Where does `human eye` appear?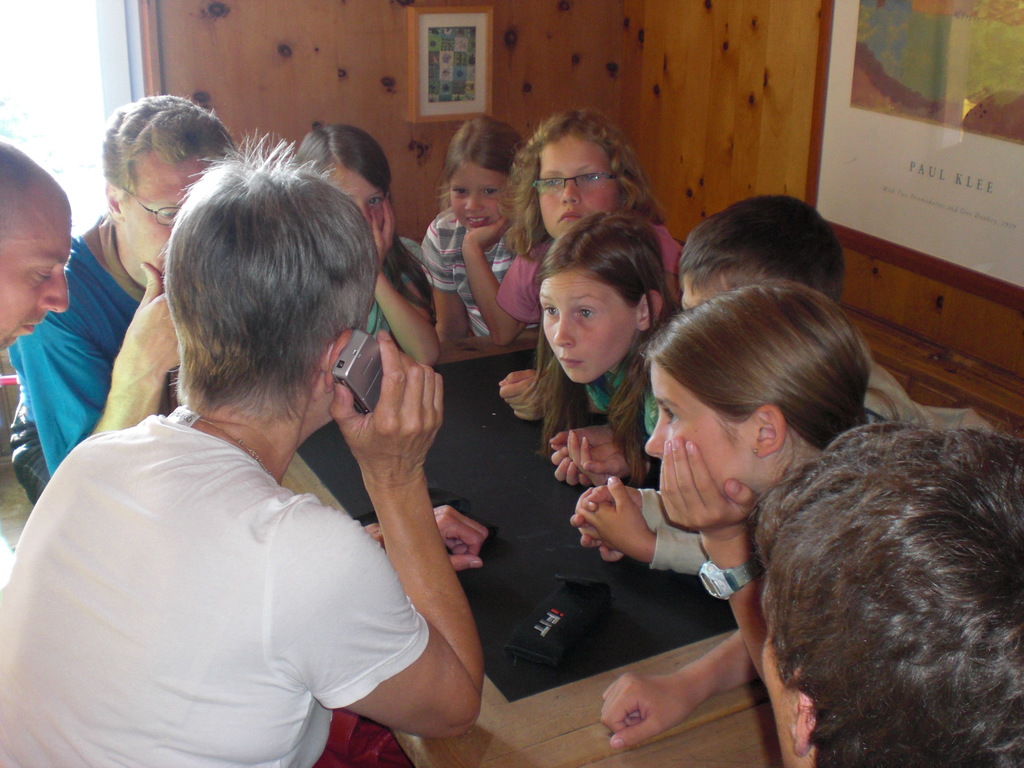
Appears at rect(34, 264, 55, 282).
